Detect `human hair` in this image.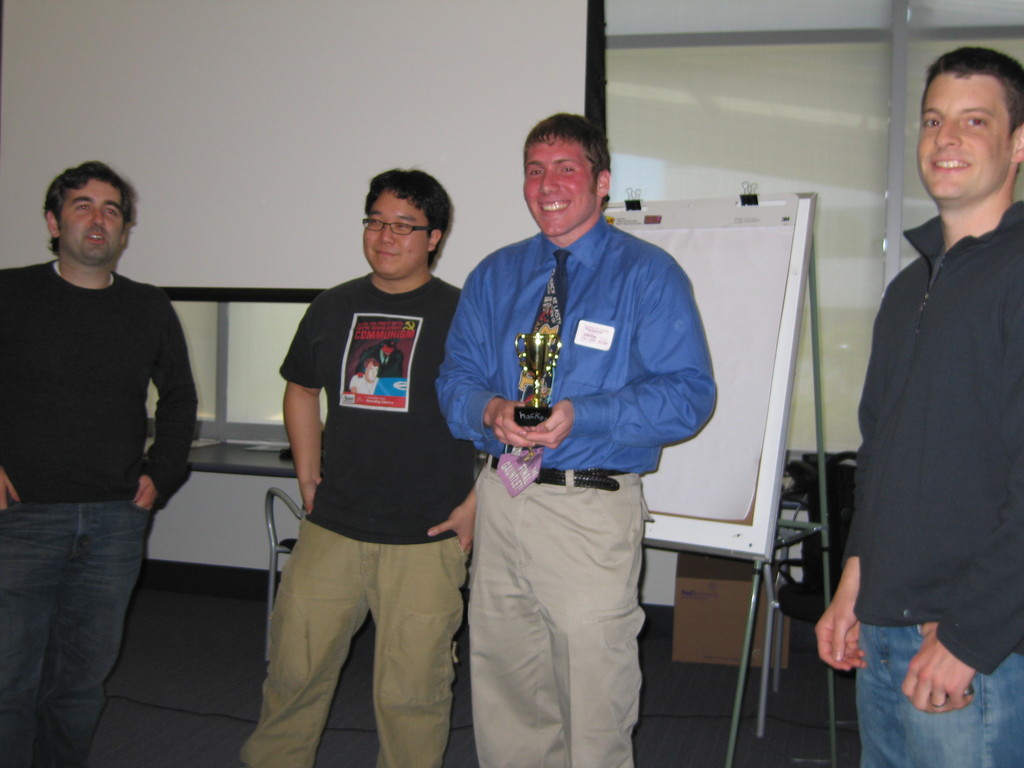
Detection: left=518, top=111, right=615, bottom=202.
